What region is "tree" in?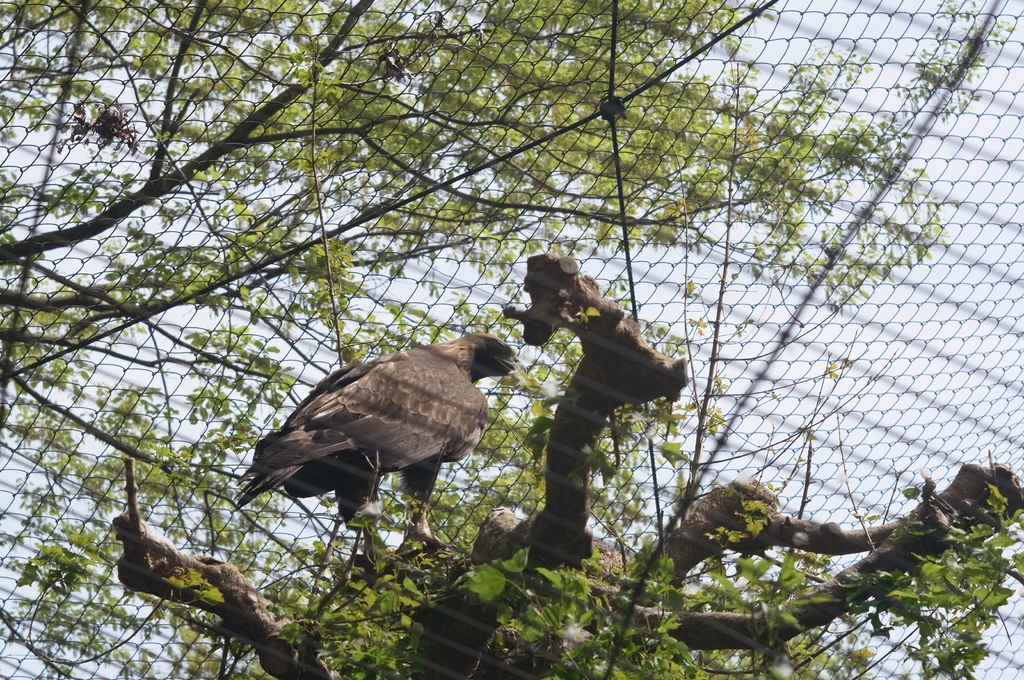
[left=0, top=0, right=1014, bottom=444].
